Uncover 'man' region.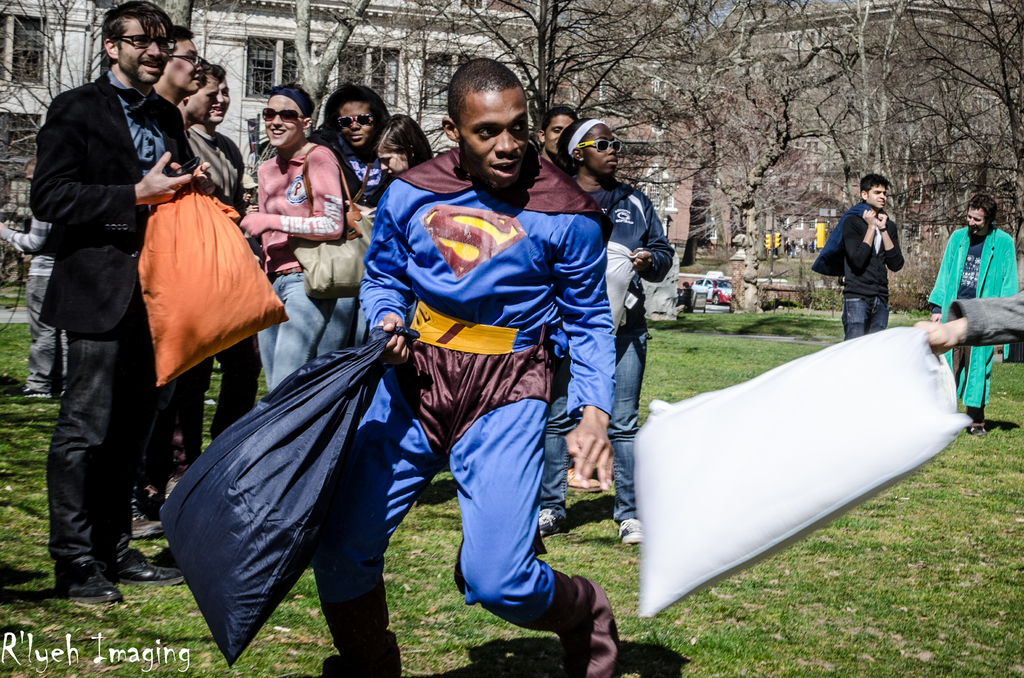
Uncovered: (left=929, top=197, right=1020, bottom=432).
